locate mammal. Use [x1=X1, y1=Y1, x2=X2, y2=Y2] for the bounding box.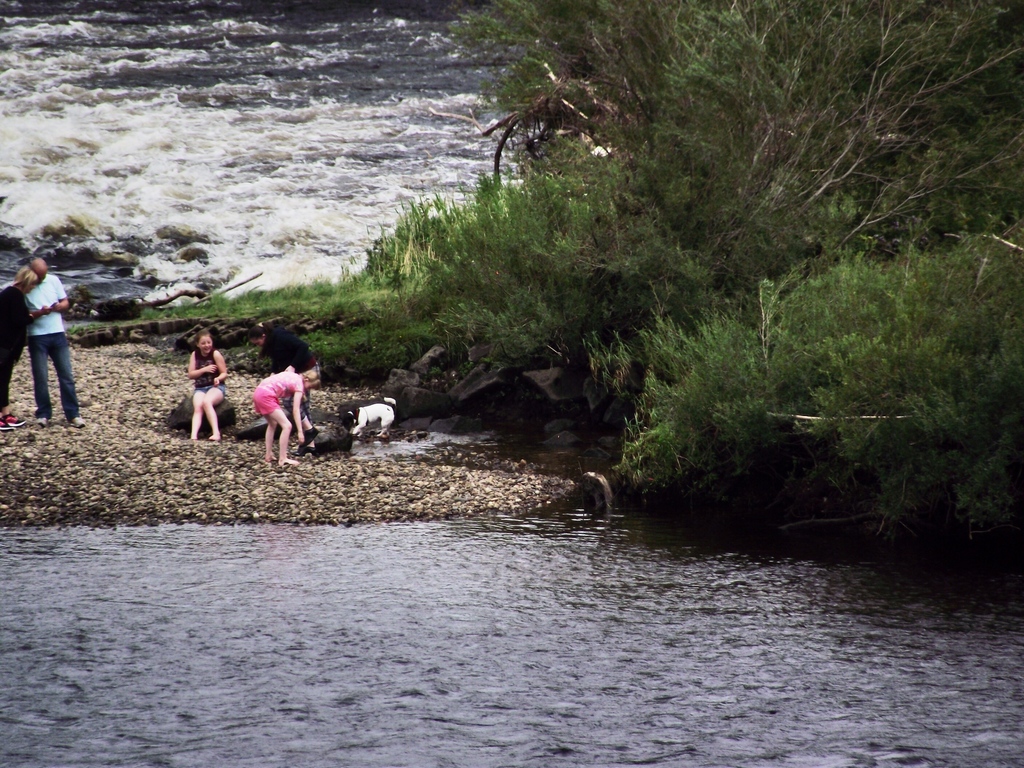
[x1=250, y1=322, x2=321, y2=454].
